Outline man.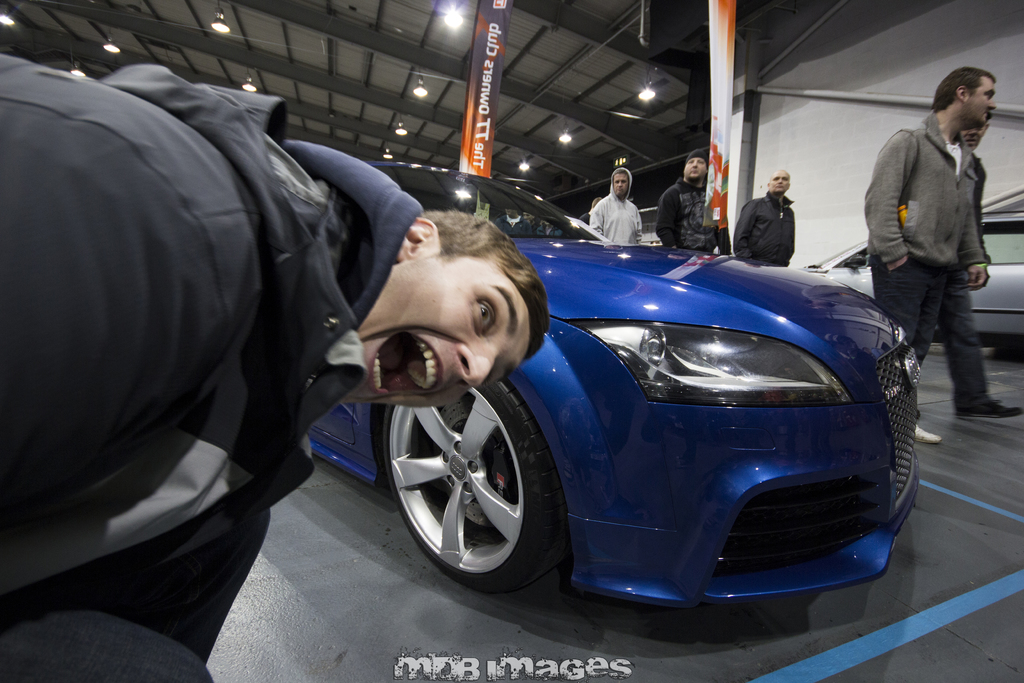
Outline: bbox=(655, 150, 716, 247).
